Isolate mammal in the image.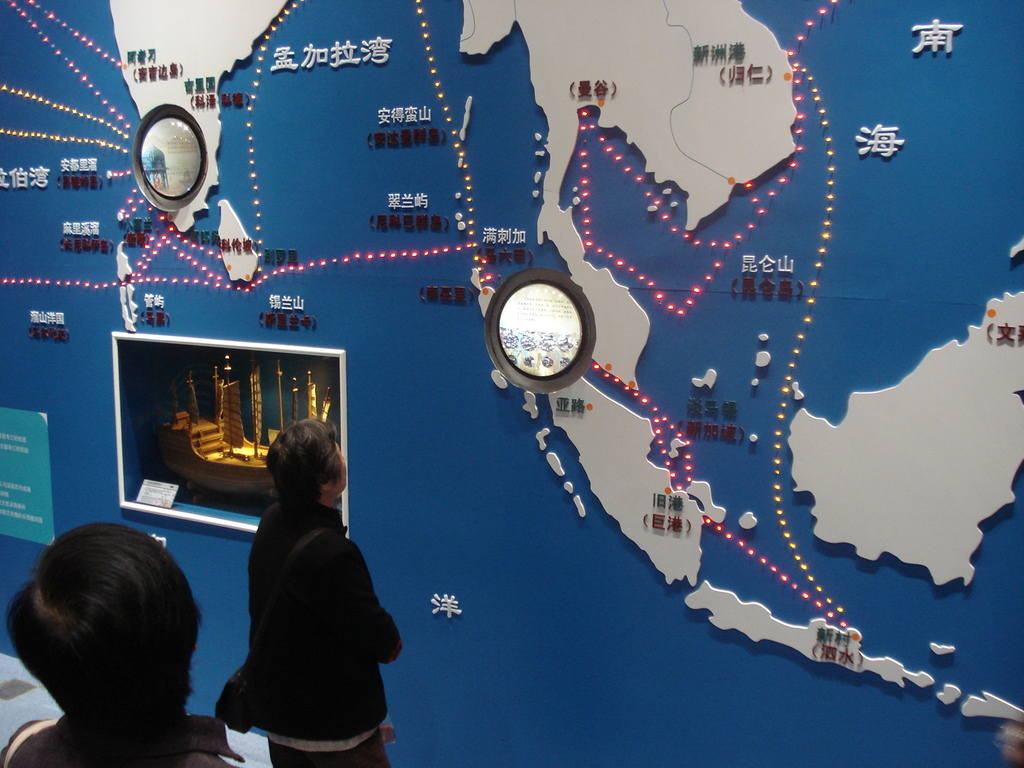
Isolated region: x1=220 y1=415 x2=399 y2=767.
